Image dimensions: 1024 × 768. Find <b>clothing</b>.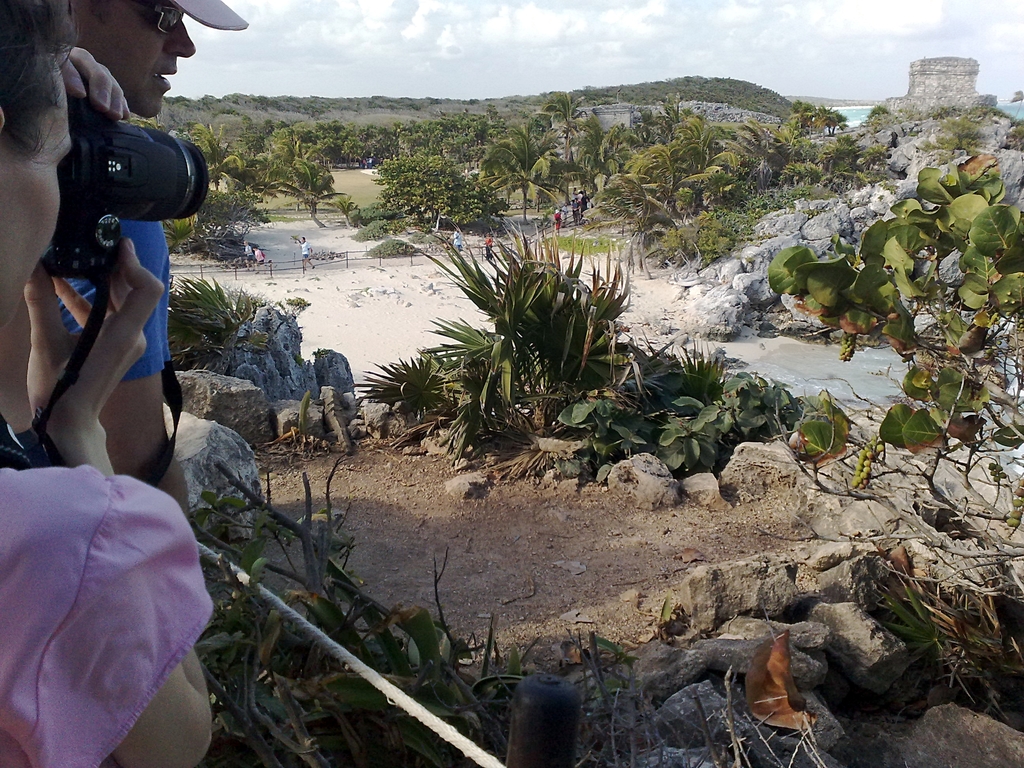
<region>561, 205, 566, 222</region>.
